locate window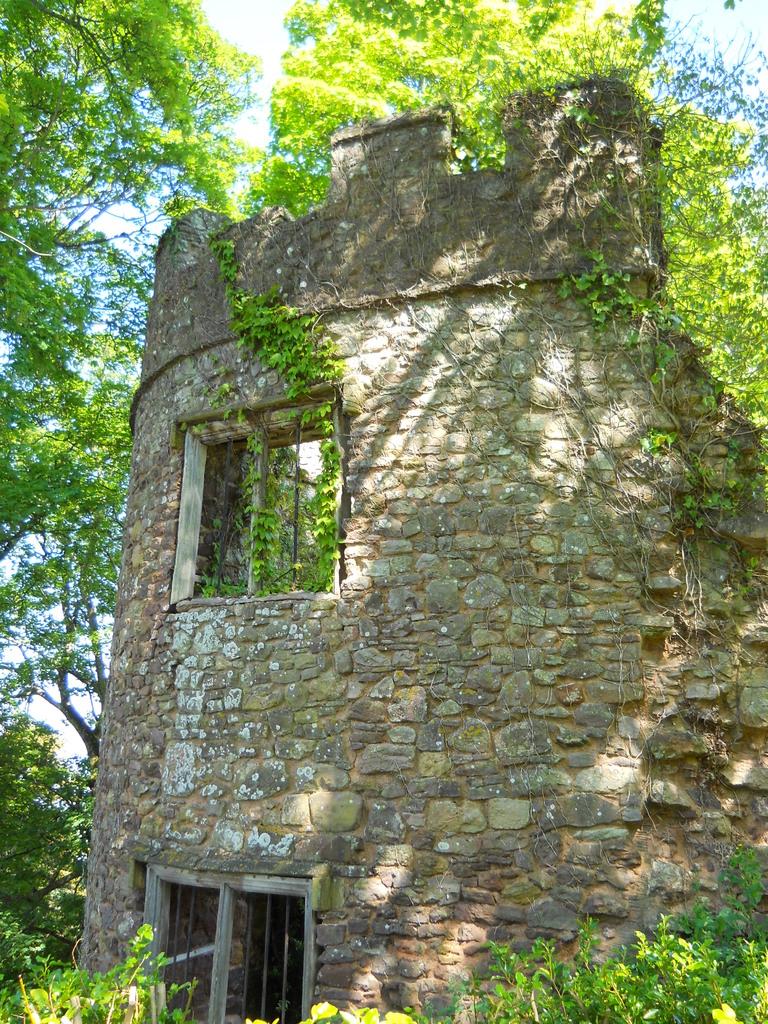
Rect(129, 868, 315, 1023)
